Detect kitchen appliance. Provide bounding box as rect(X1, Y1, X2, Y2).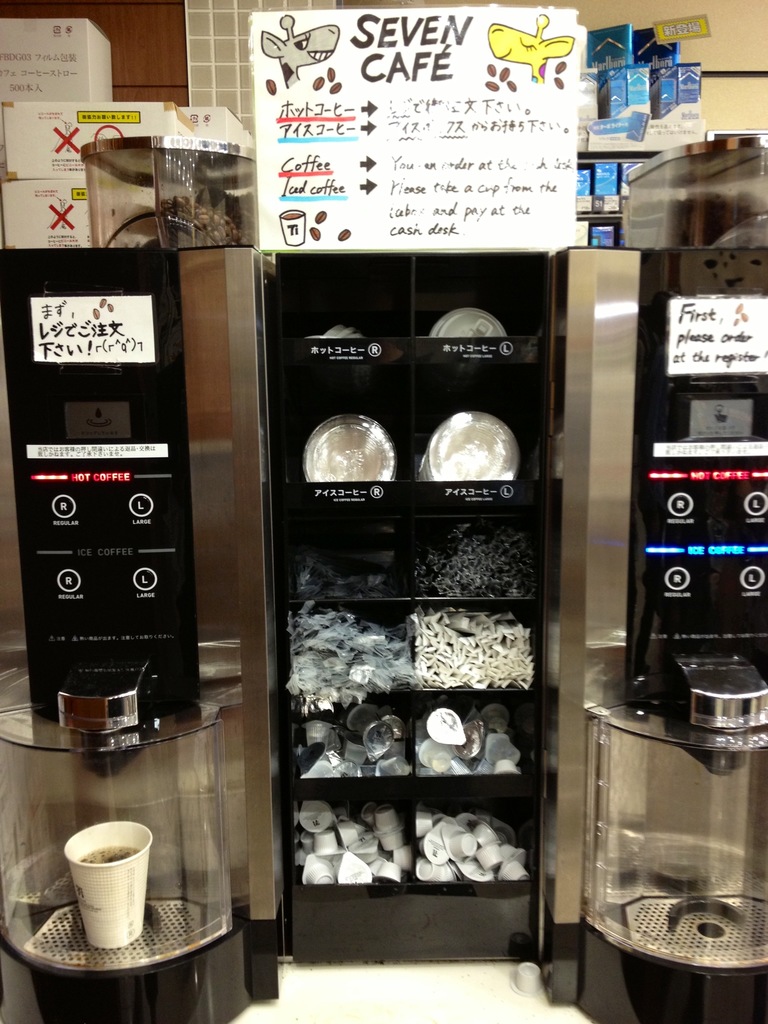
rect(0, 132, 285, 1023).
